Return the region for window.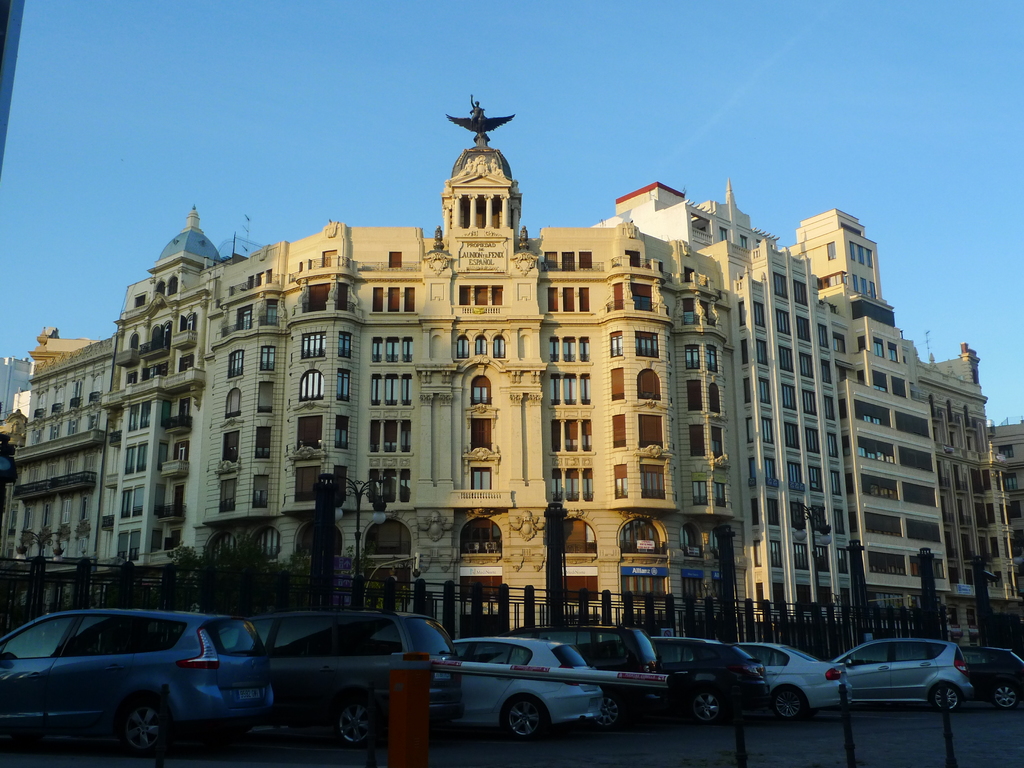
l=545, t=462, r=602, b=503.
